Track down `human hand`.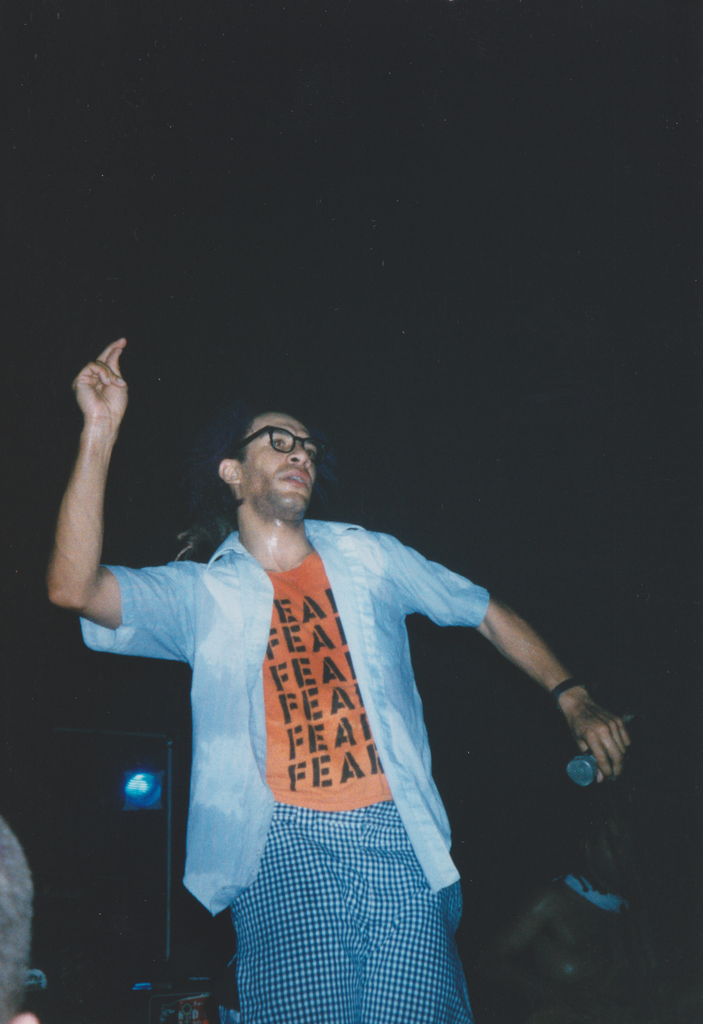
Tracked to pyautogui.locateOnScreen(563, 705, 639, 787).
